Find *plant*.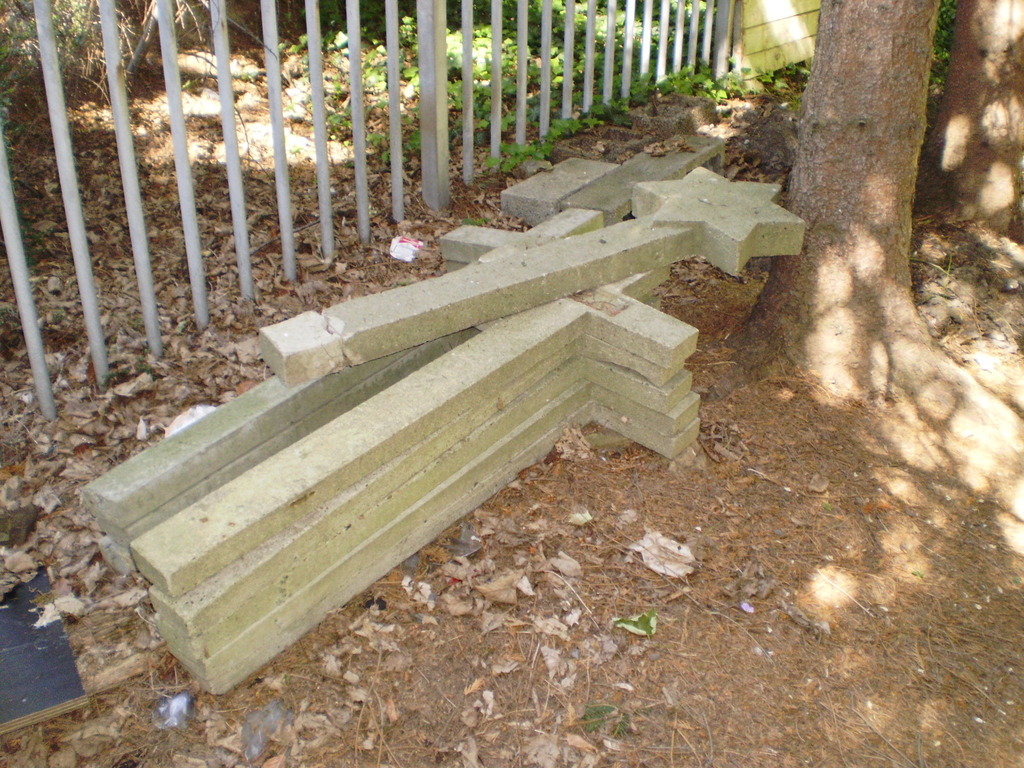
BBox(239, 0, 735, 119).
